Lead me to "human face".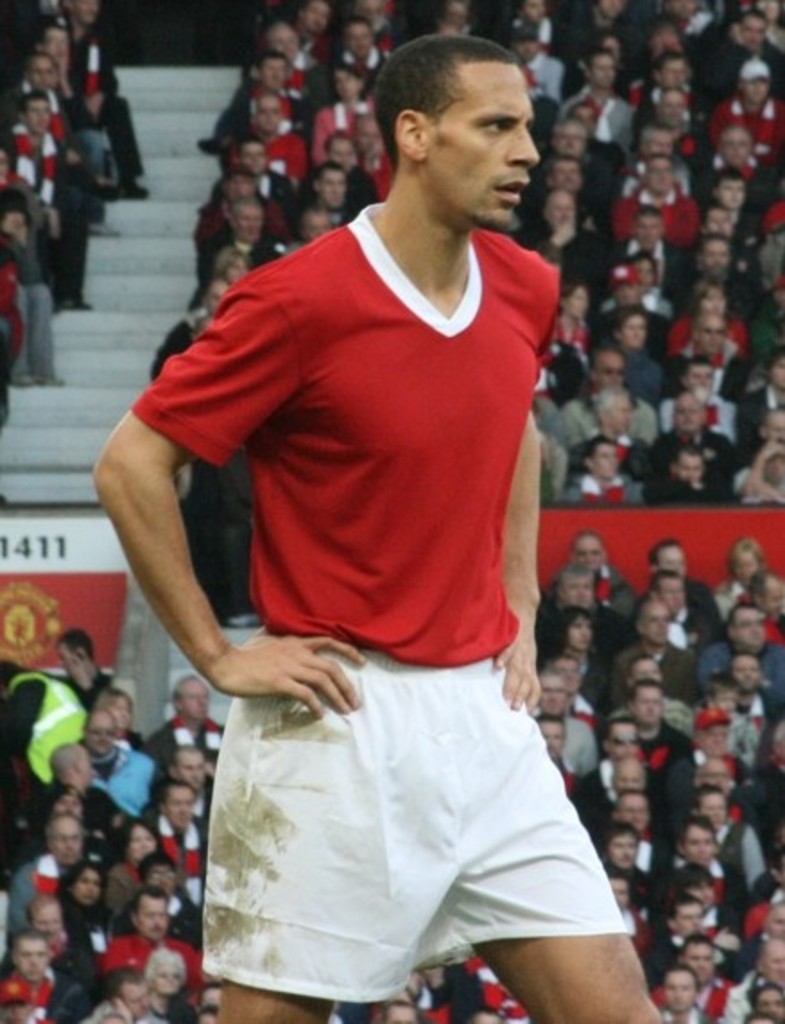
Lead to detection(565, 285, 590, 321).
